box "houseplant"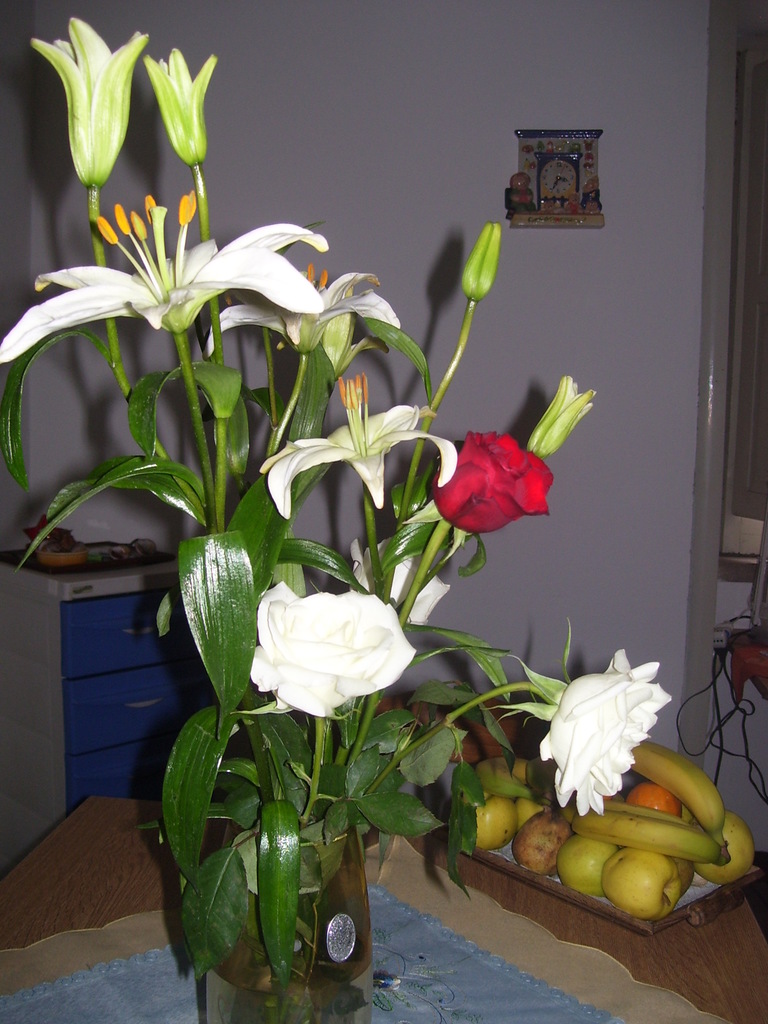
box=[0, 9, 674, 1023]
